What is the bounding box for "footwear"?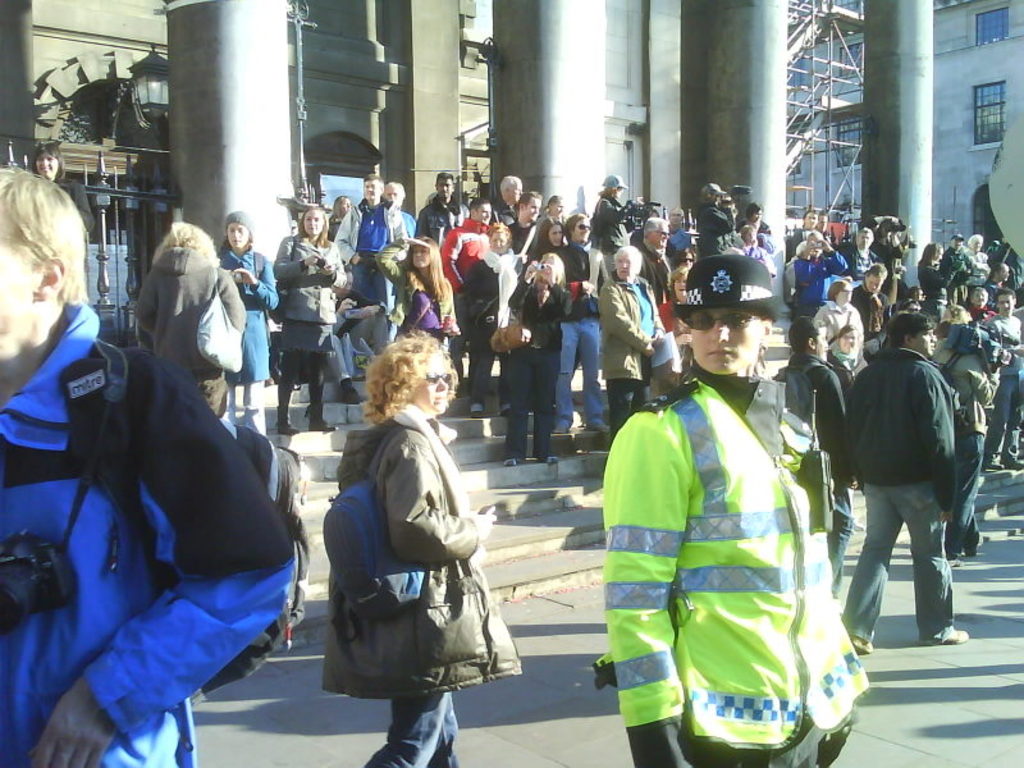
rect(278, 421, 294, 438).
